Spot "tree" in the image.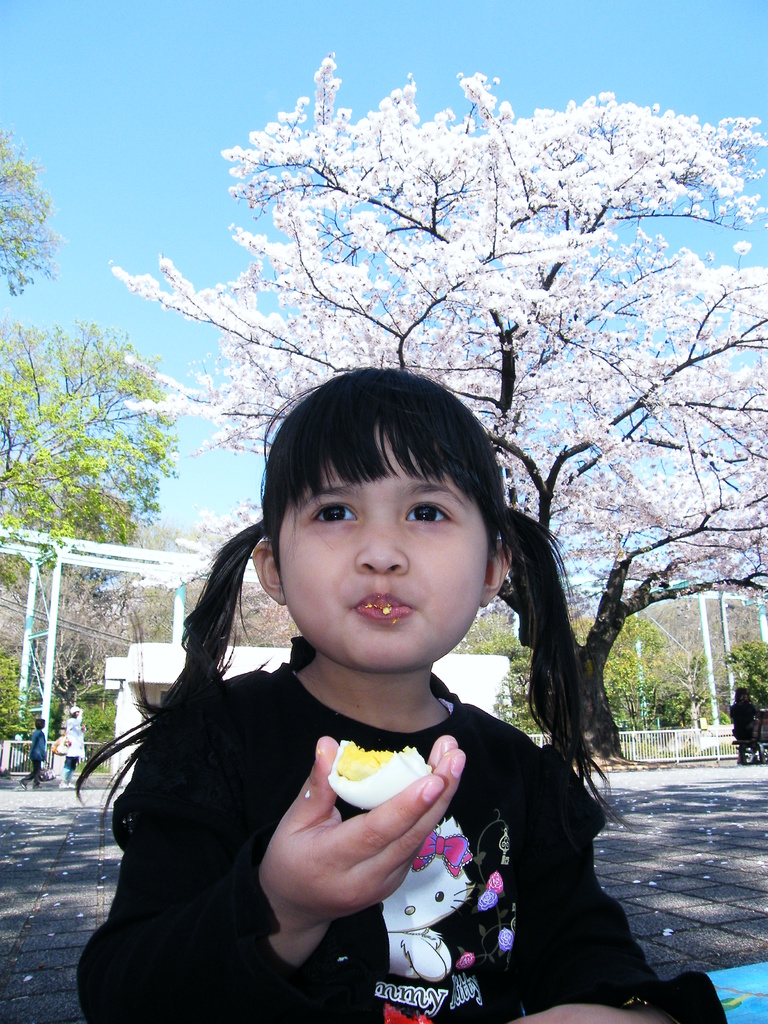
"tree" found at BBox(0, 134, 67, 480).
